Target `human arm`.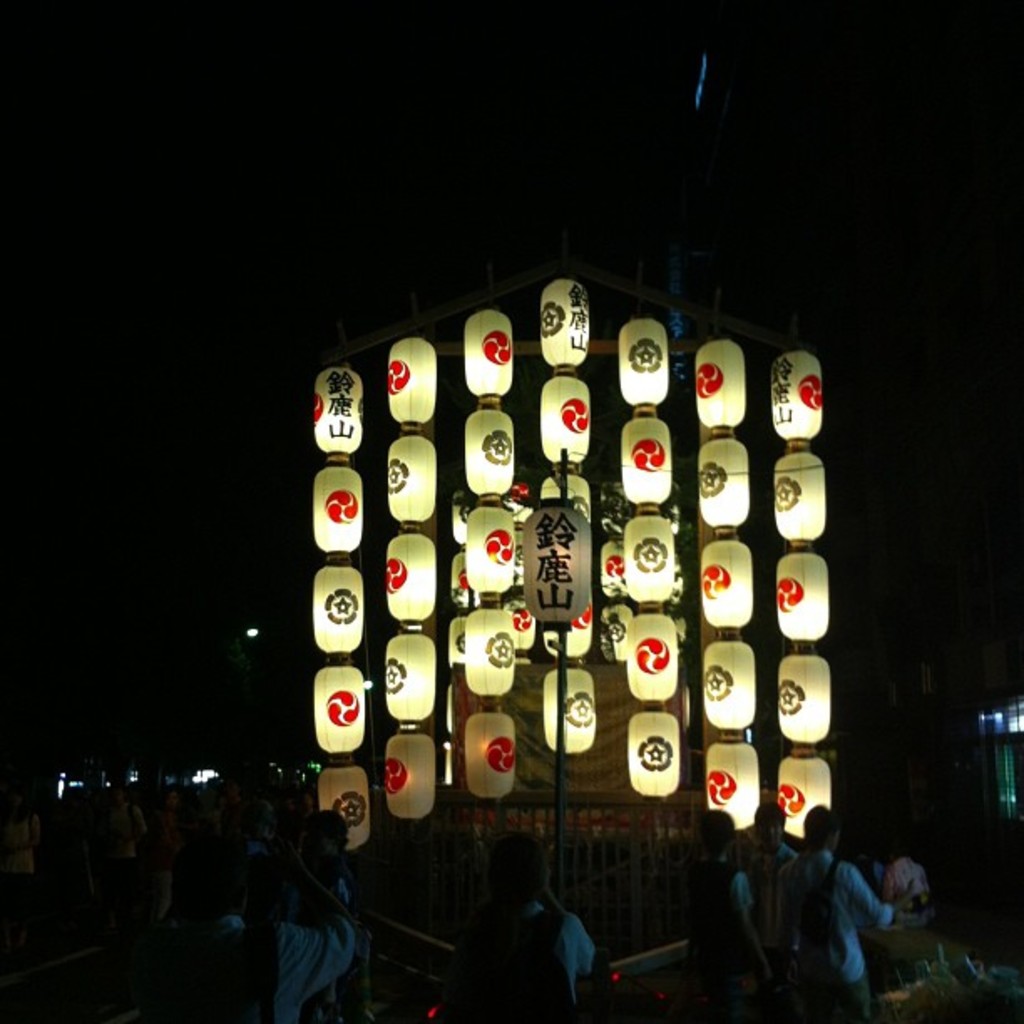
Target region: 845/867/922/927.
